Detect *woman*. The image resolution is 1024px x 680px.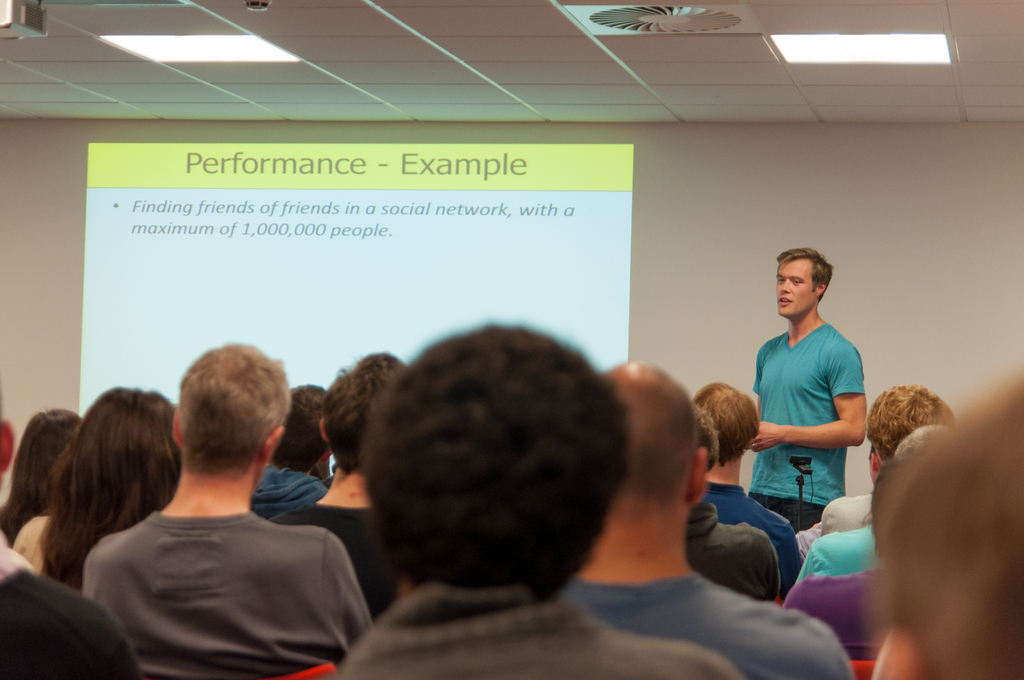
bbox=[6, 391, 185, 590].
